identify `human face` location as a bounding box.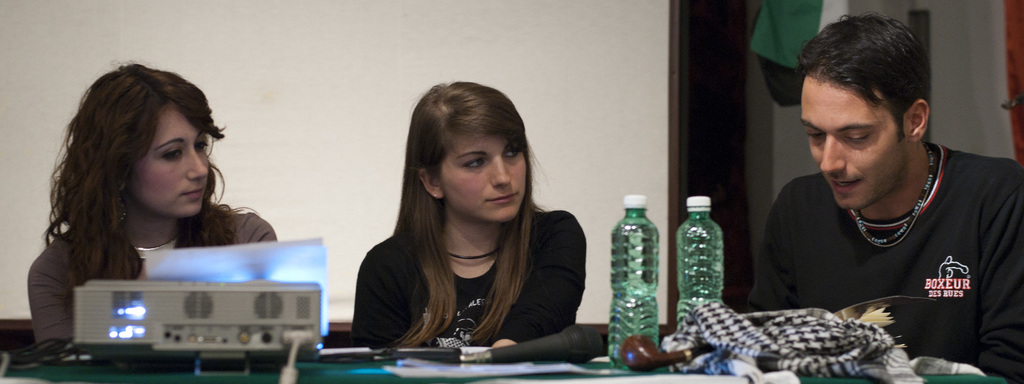
[440, 132, 532, 227].
